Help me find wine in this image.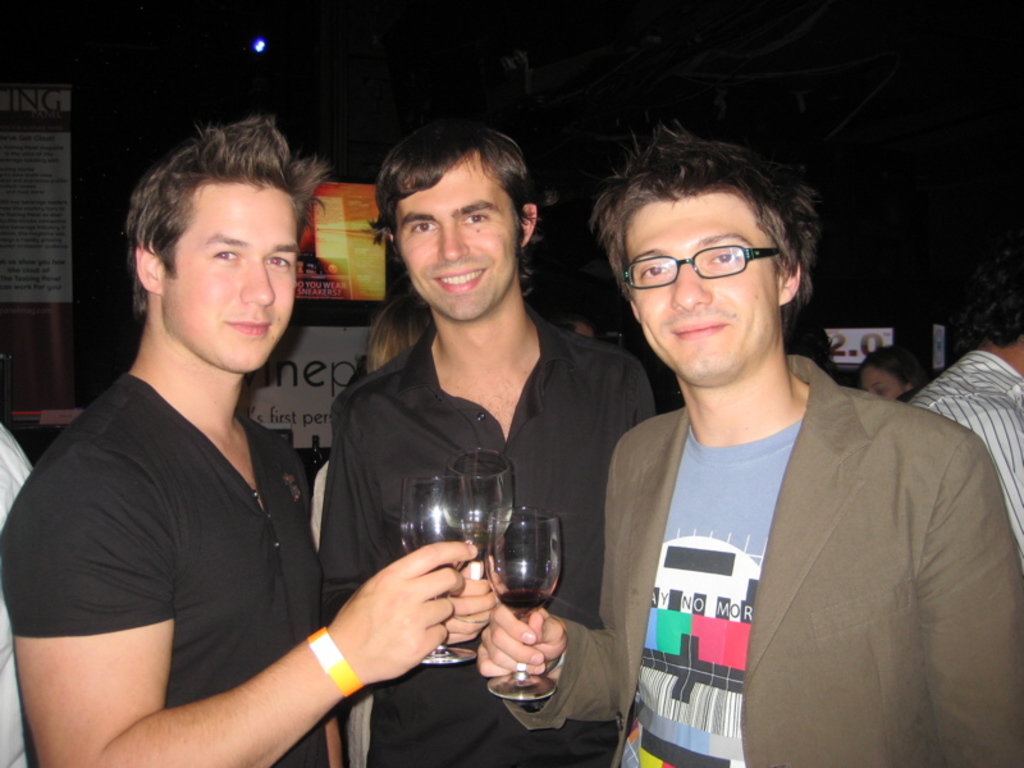
Found it: region(497, 590, 550, 613).
